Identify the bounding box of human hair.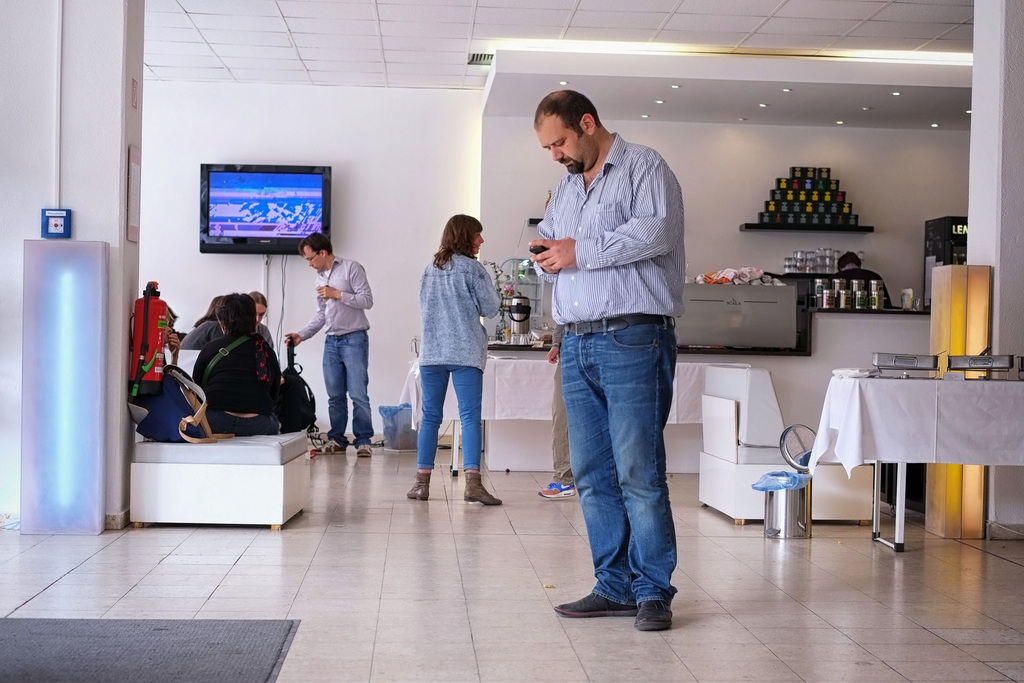
select_region(298, 233, 333, 256).
